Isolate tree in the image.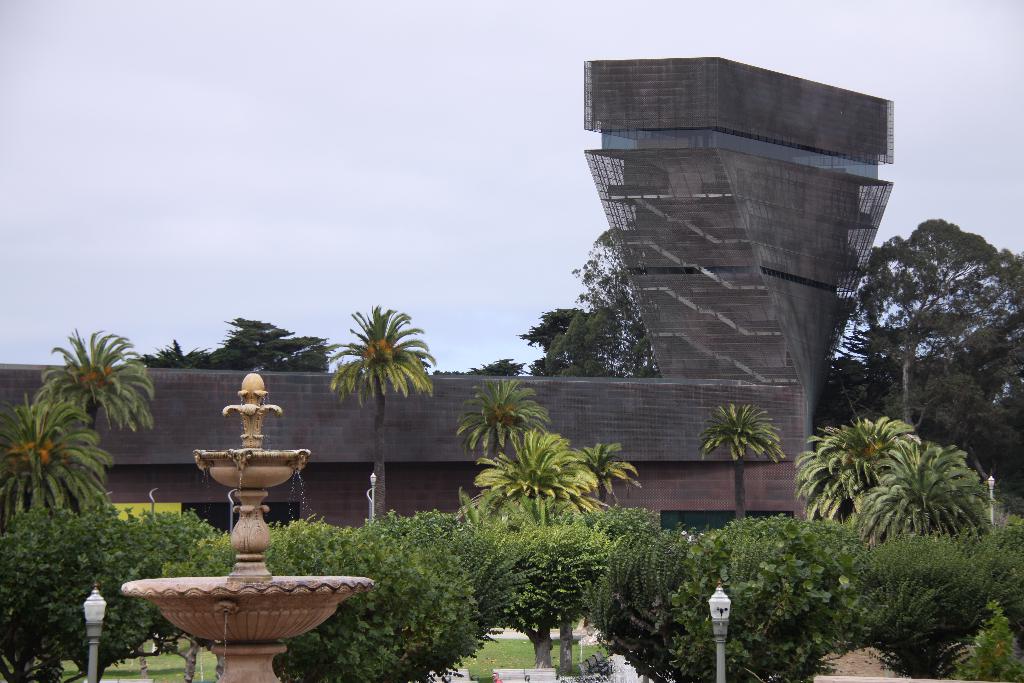
Isolated region: 39:327:156:441.
